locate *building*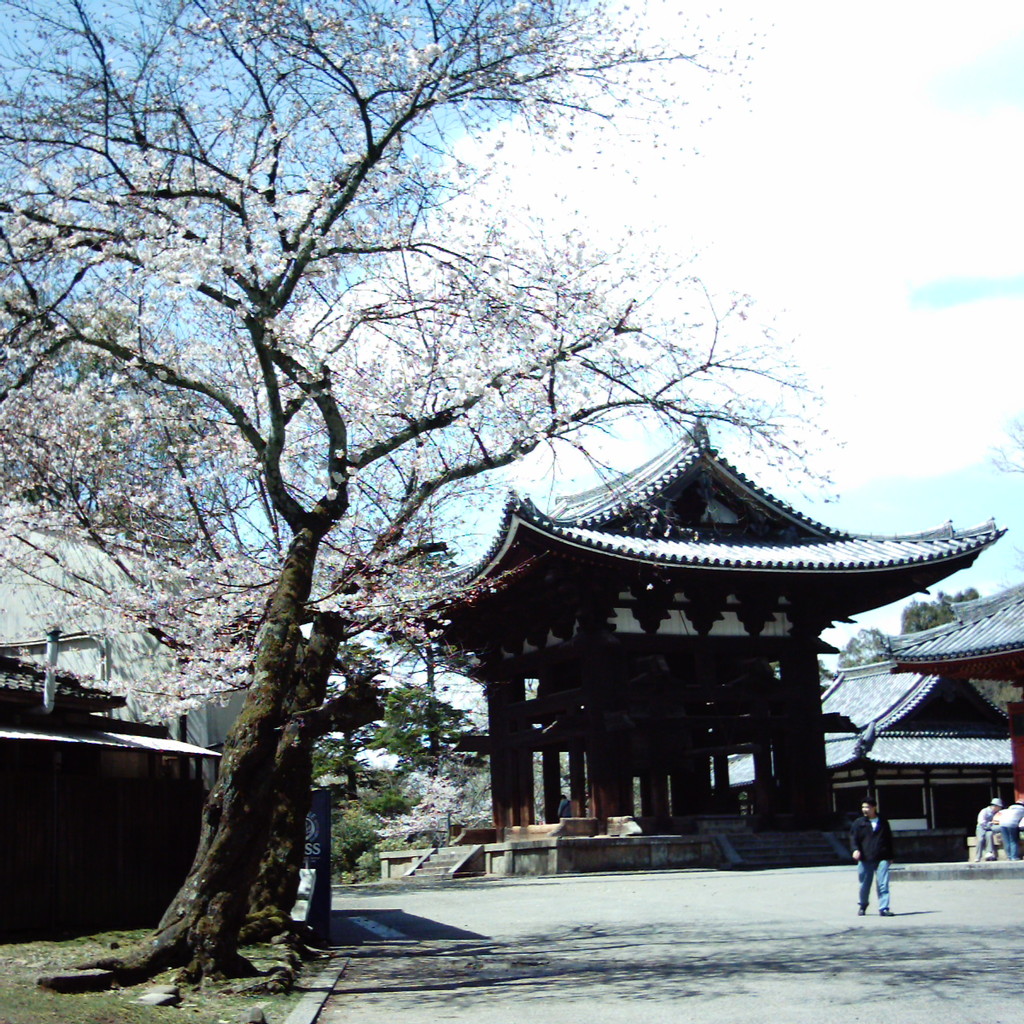
region(732, 657, 1021, 854)
